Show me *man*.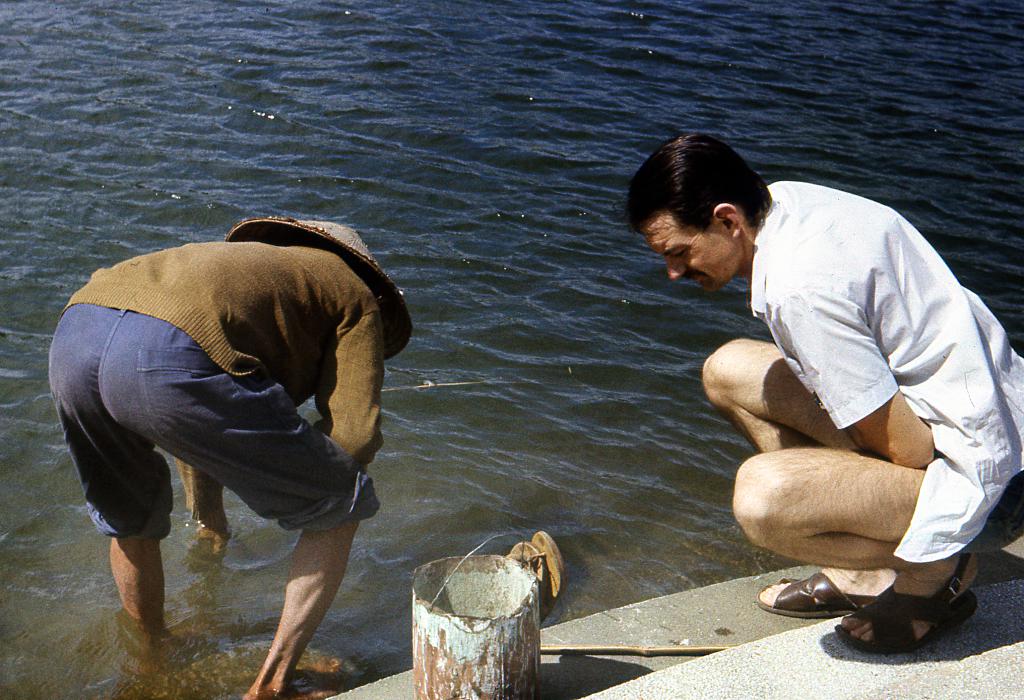
*man* is here: (left=51, top=196, right=409, bottom=665).
